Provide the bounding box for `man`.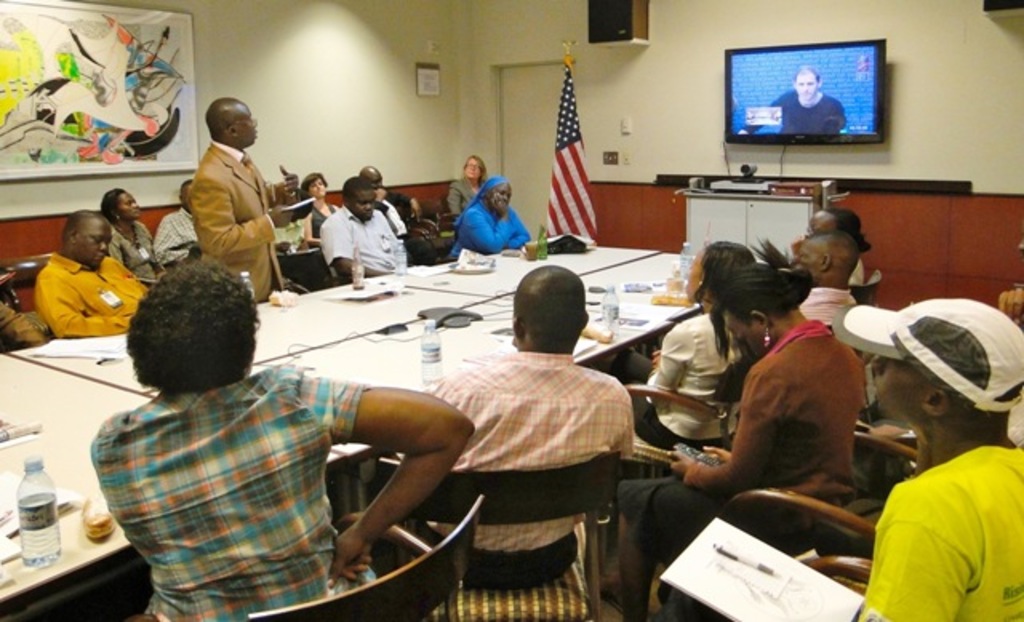
{"left": 797, "top": 229, "right": 858, "bottom": 325}.
